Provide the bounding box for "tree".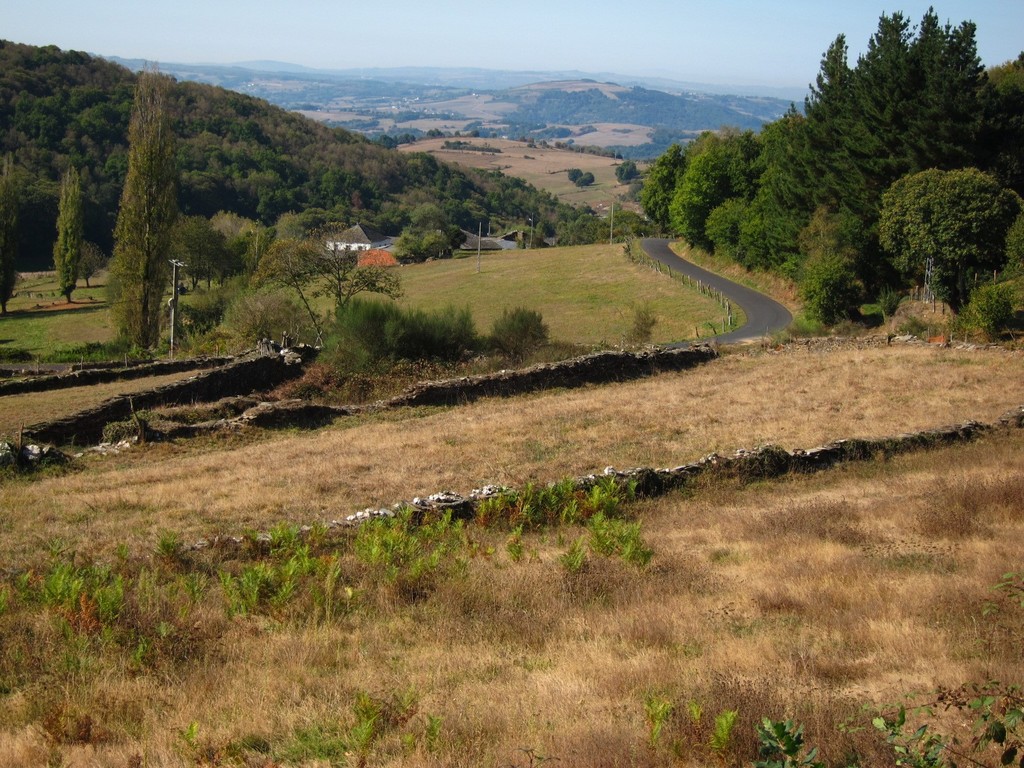
102:53:180:364.
